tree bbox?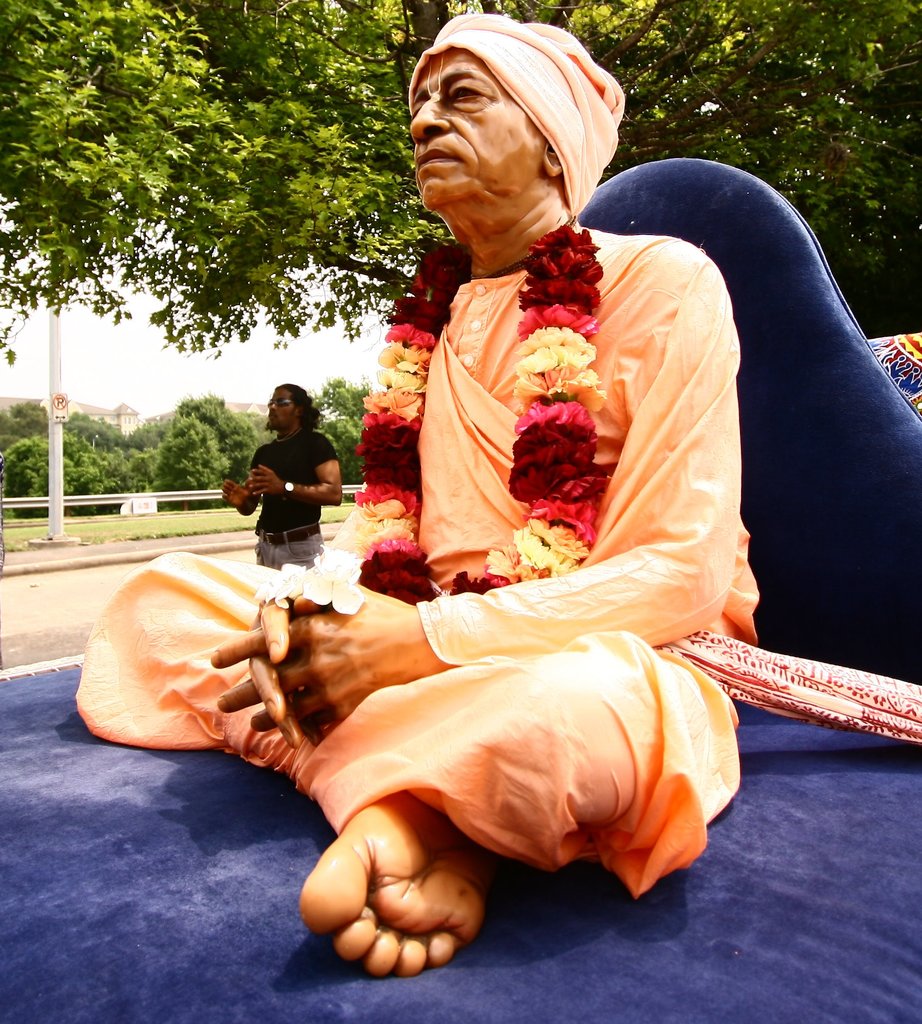
0/0/921/351
